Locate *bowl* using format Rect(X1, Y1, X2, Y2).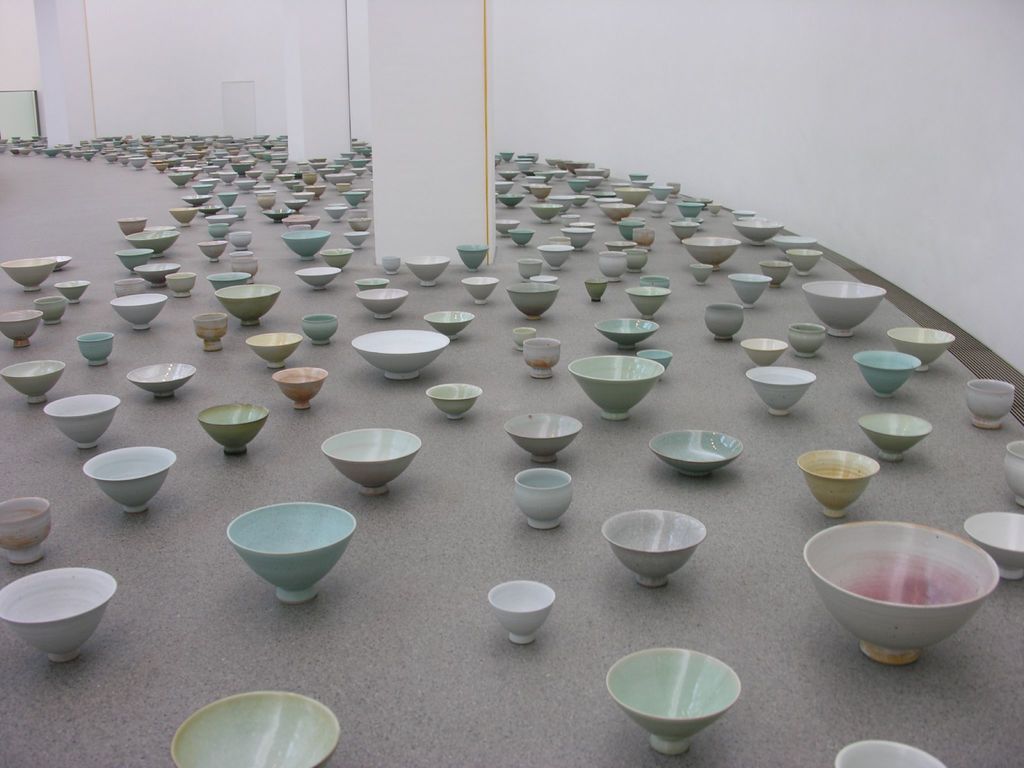
Rect(842, 739, 945, 767).
